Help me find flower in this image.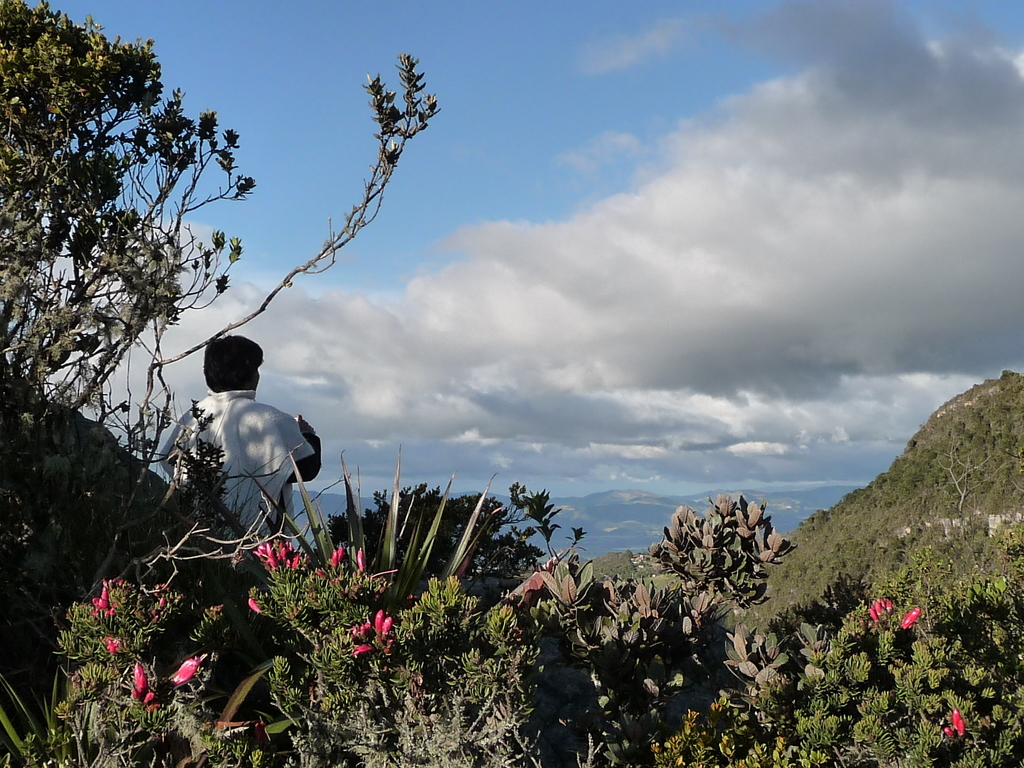
Found it: Rect(171, 651, 208, 684).
